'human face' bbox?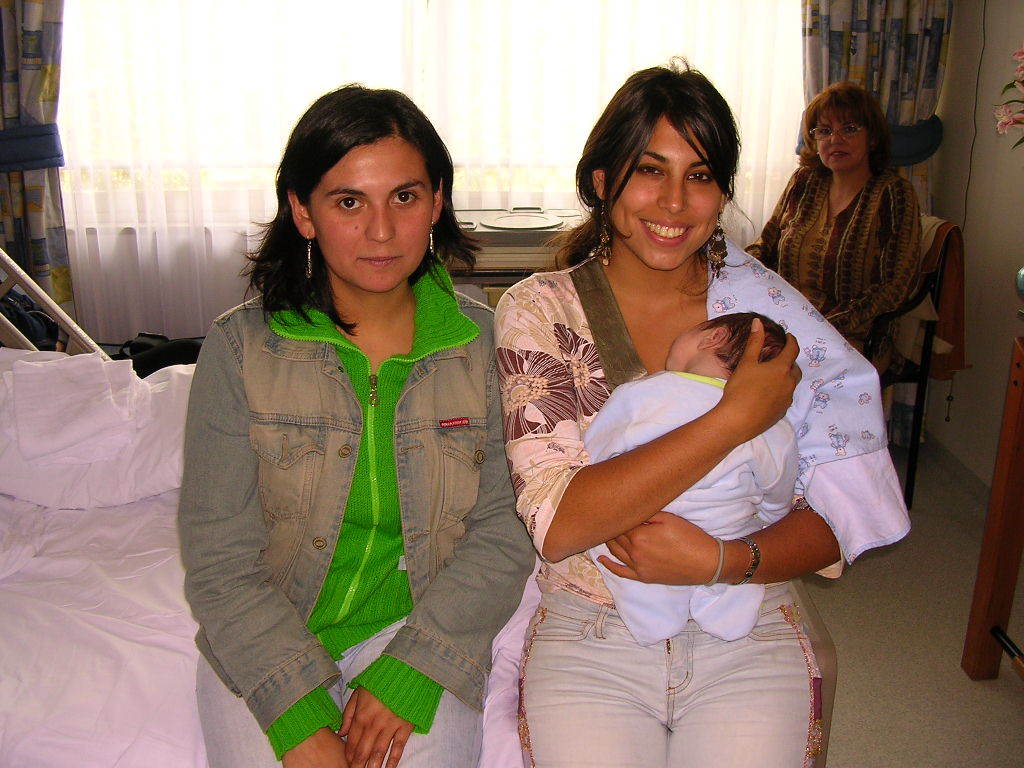
(x1=310, y1=128, x2=437, y2=291)
